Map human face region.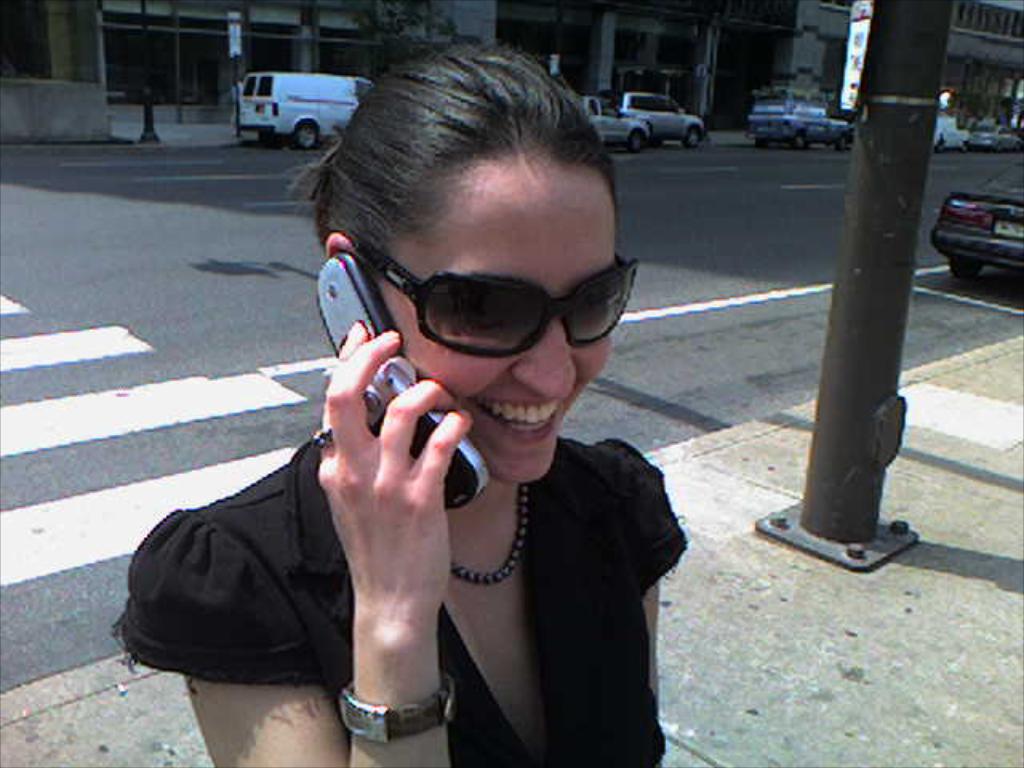
Mapped to (403, 146, 611, 490).
